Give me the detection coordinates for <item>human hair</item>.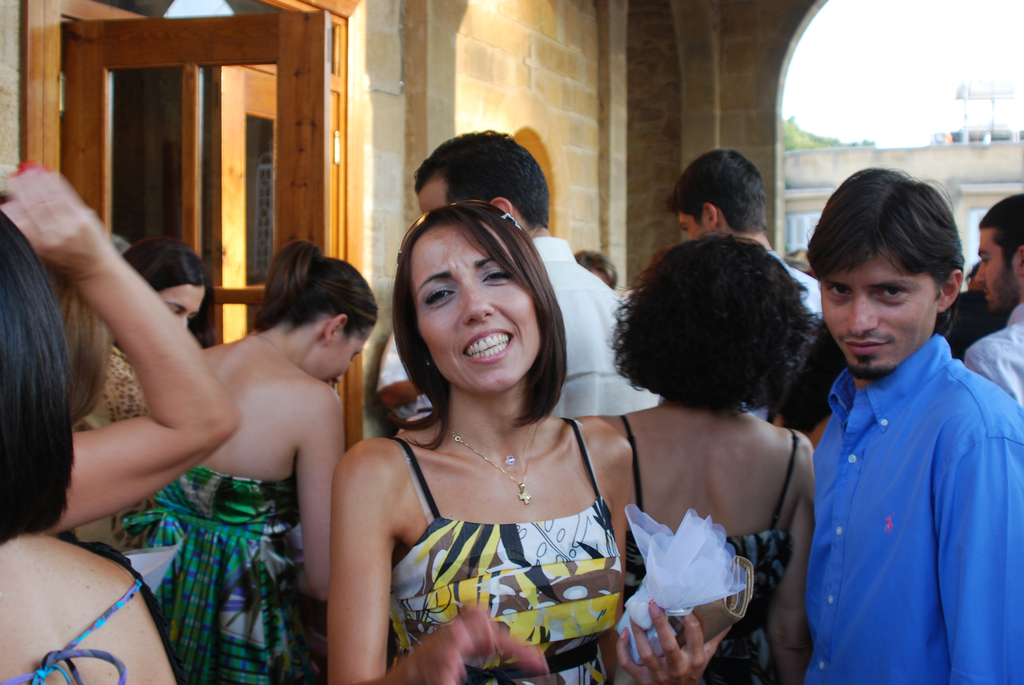
bbox=(601, 236, 824, 415).
